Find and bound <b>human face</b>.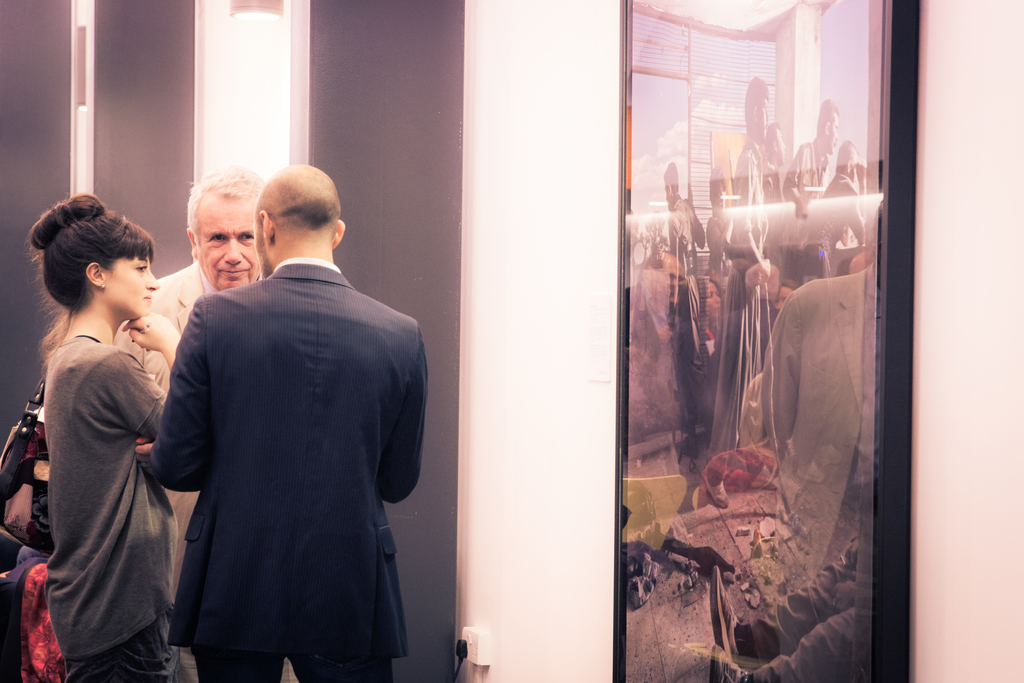
Bound: {"left": 703, "top": 283, "right": 724, "bottom": 320}.
